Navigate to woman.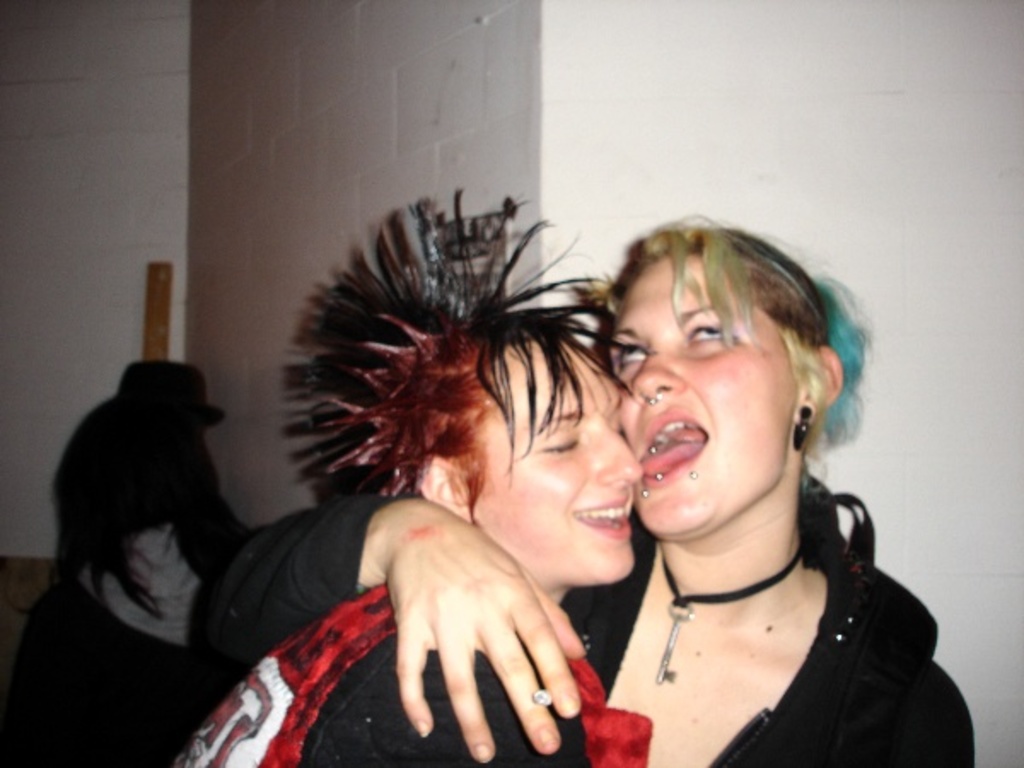
Navigation target: detection(469, 171, 899, 767).
